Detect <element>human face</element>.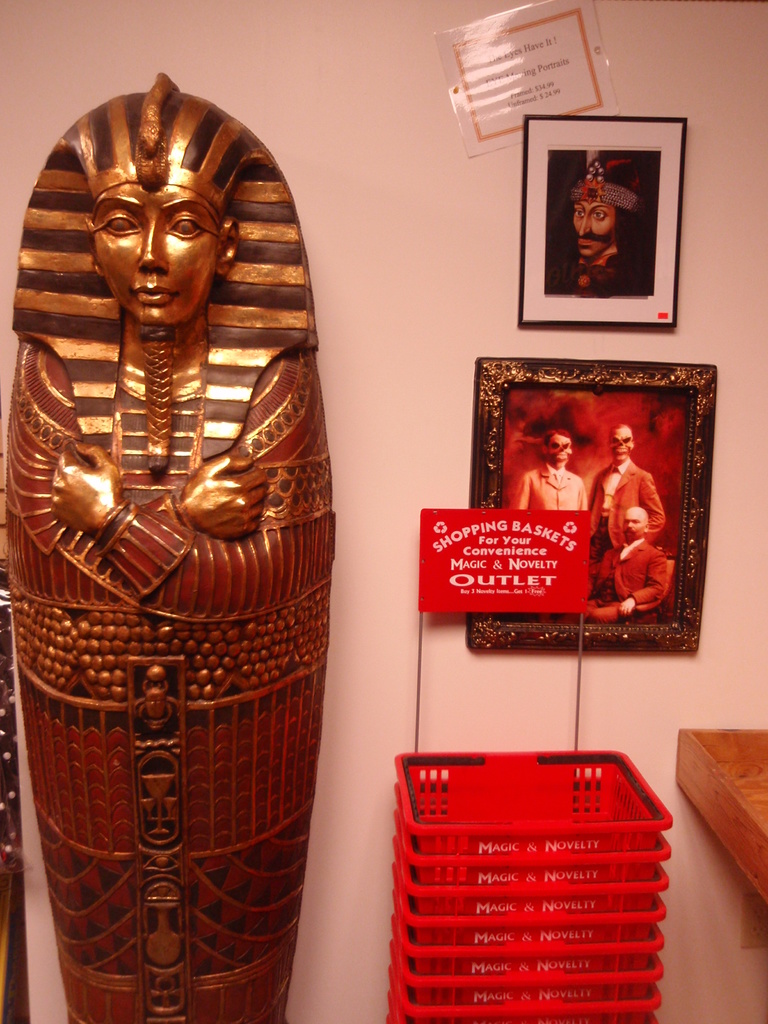
Detected at 90:178:225:325.
